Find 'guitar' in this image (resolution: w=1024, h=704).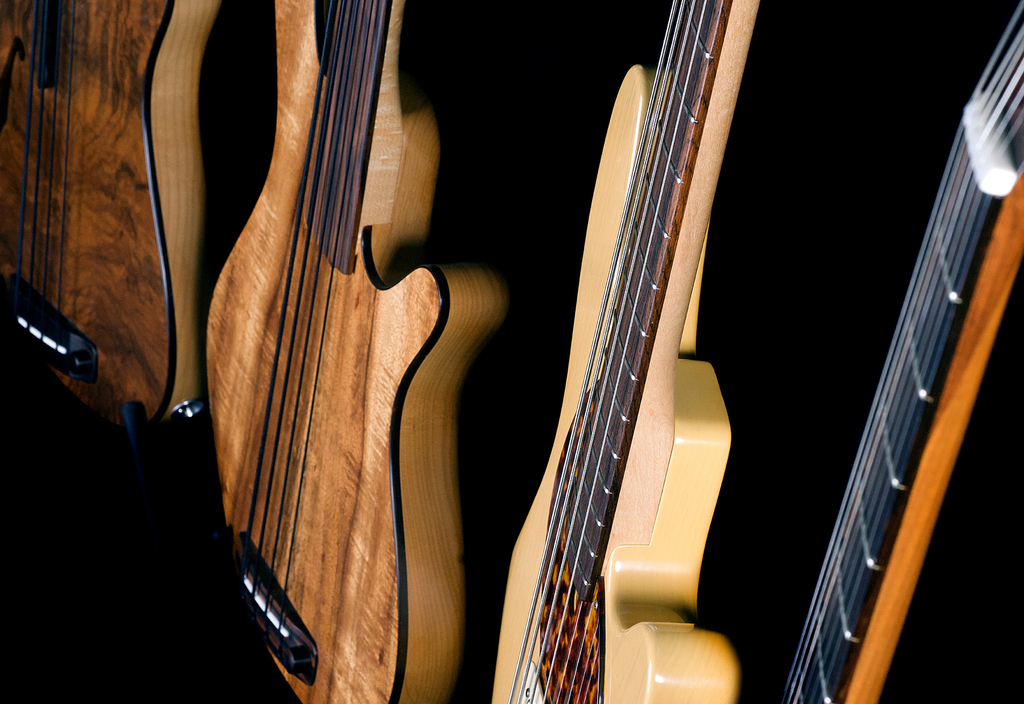
pyautogui.locateOnScreen(783, 0, 1023, 703).
